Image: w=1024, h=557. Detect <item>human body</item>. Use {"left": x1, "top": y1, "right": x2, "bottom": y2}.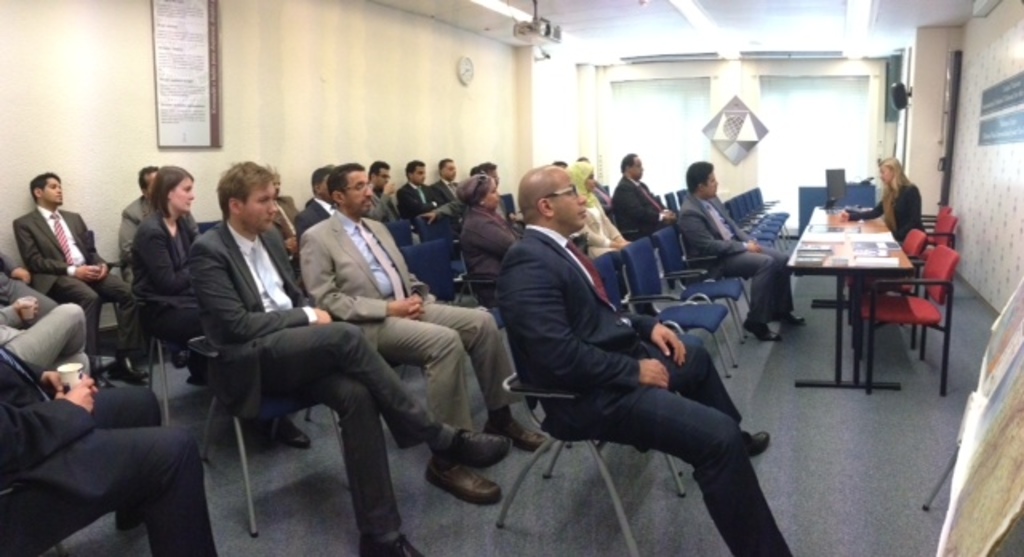
{"left": 416, "top": 162, "right": 459, "bottom": 211}.
